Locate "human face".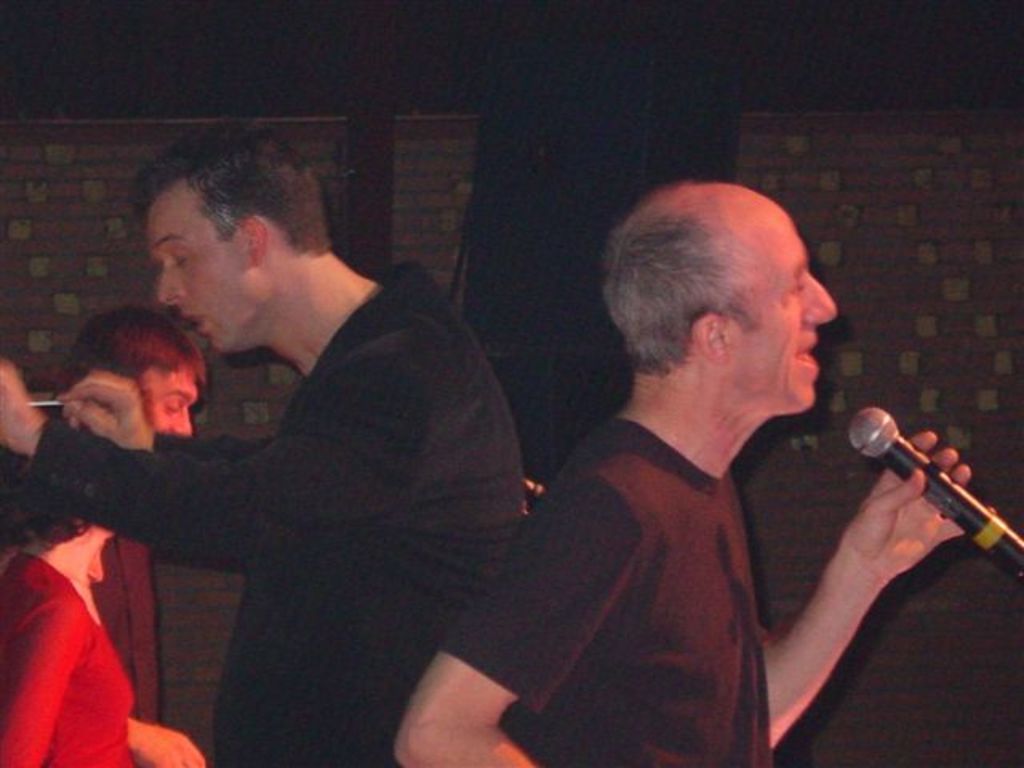
Bounding box: [x1=733, y1=206, x2=834, y2=414].
